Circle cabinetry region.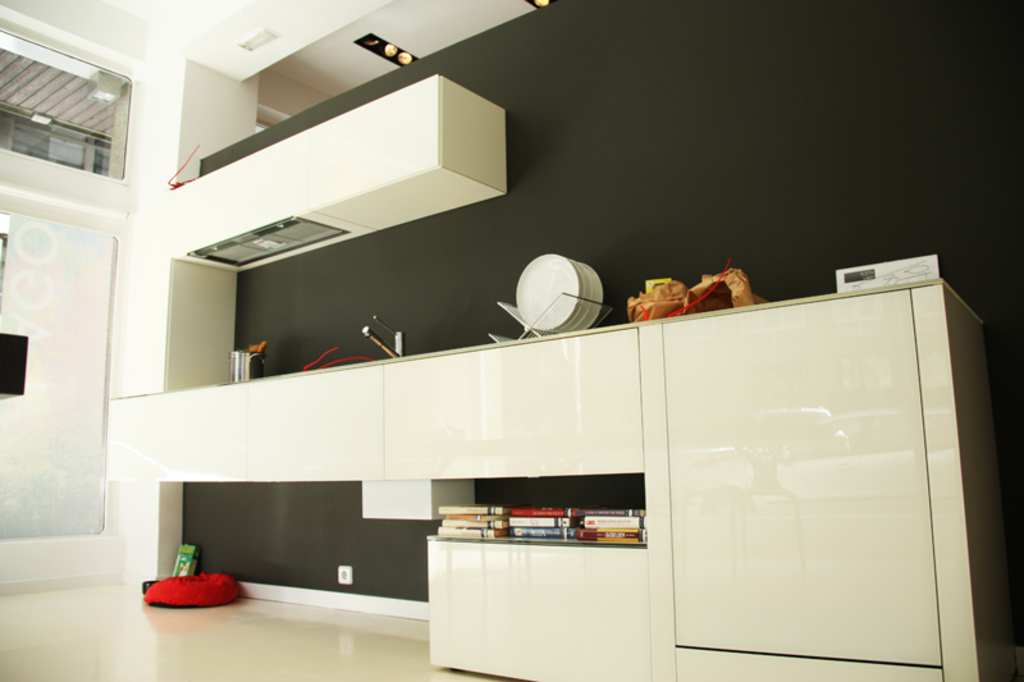
Region: [left=430, top=548, right=654, bottom=681].
